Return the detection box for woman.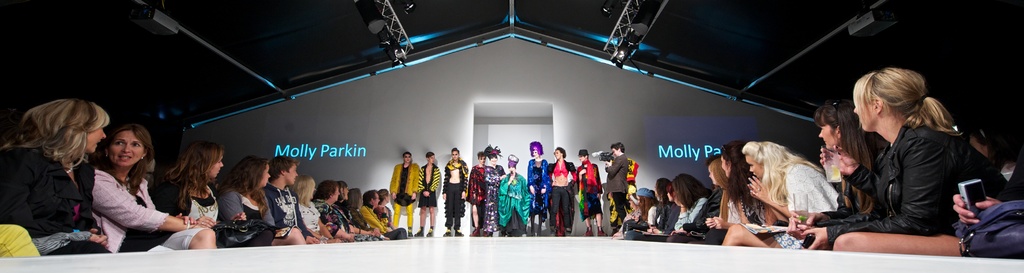
<region>221, 161, 305, 244</region>.
